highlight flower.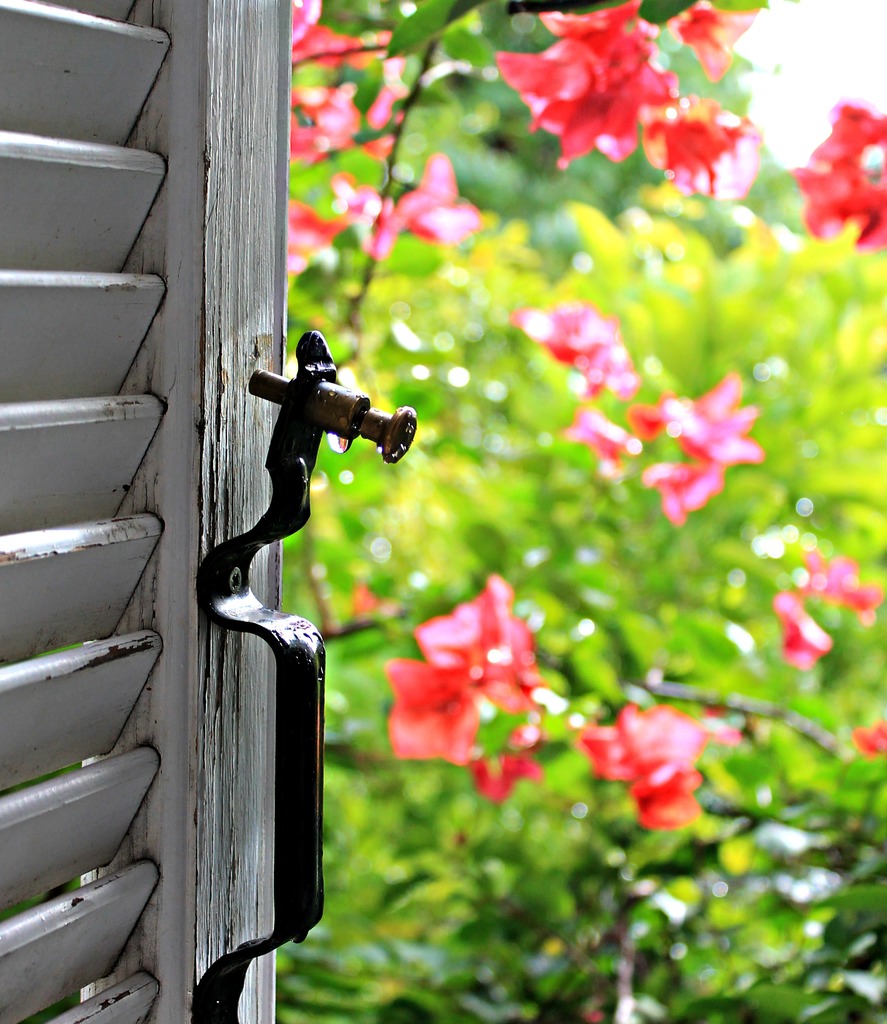
Highlighted region: <box>574,694,714,832</box>.
